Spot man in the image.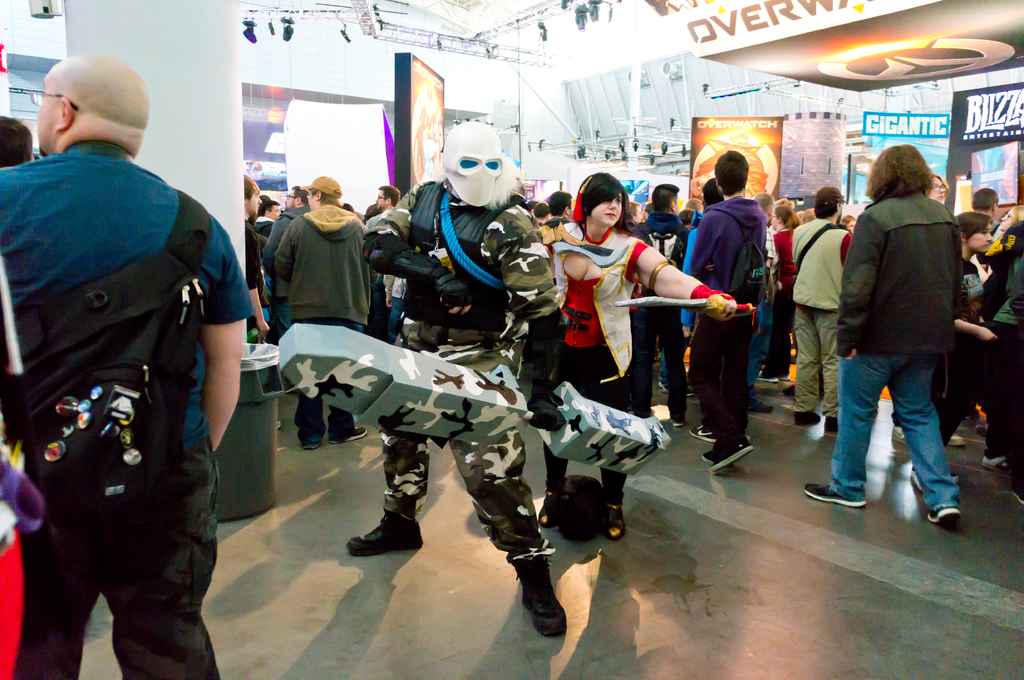
man found at detection(627, 198, 644, 224).
